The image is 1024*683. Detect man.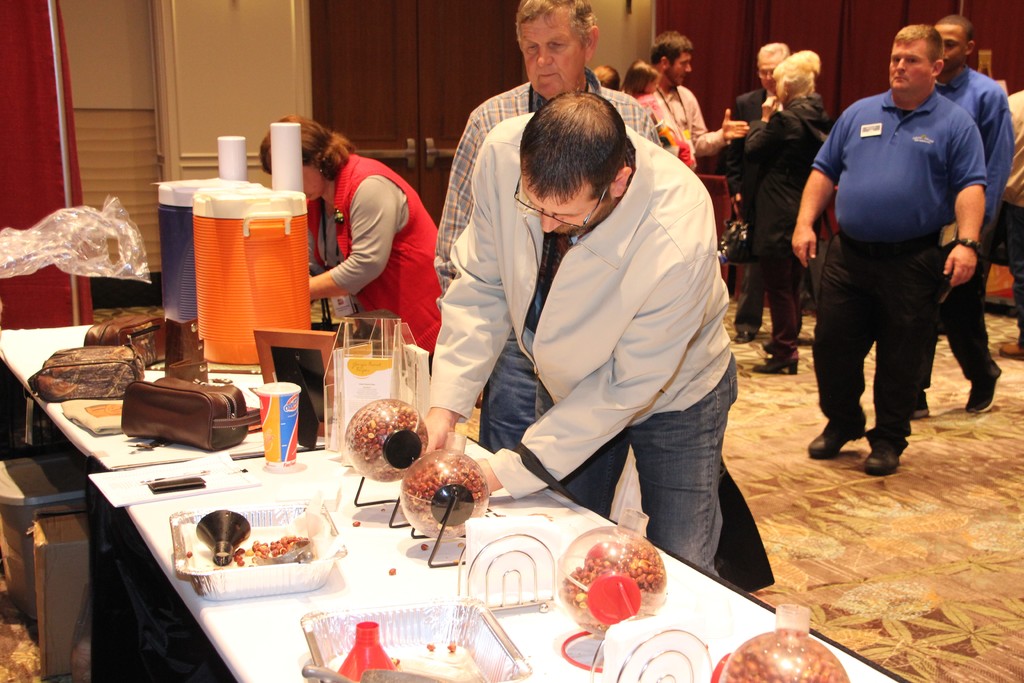
Detection: [449, 0, 687, 483].
